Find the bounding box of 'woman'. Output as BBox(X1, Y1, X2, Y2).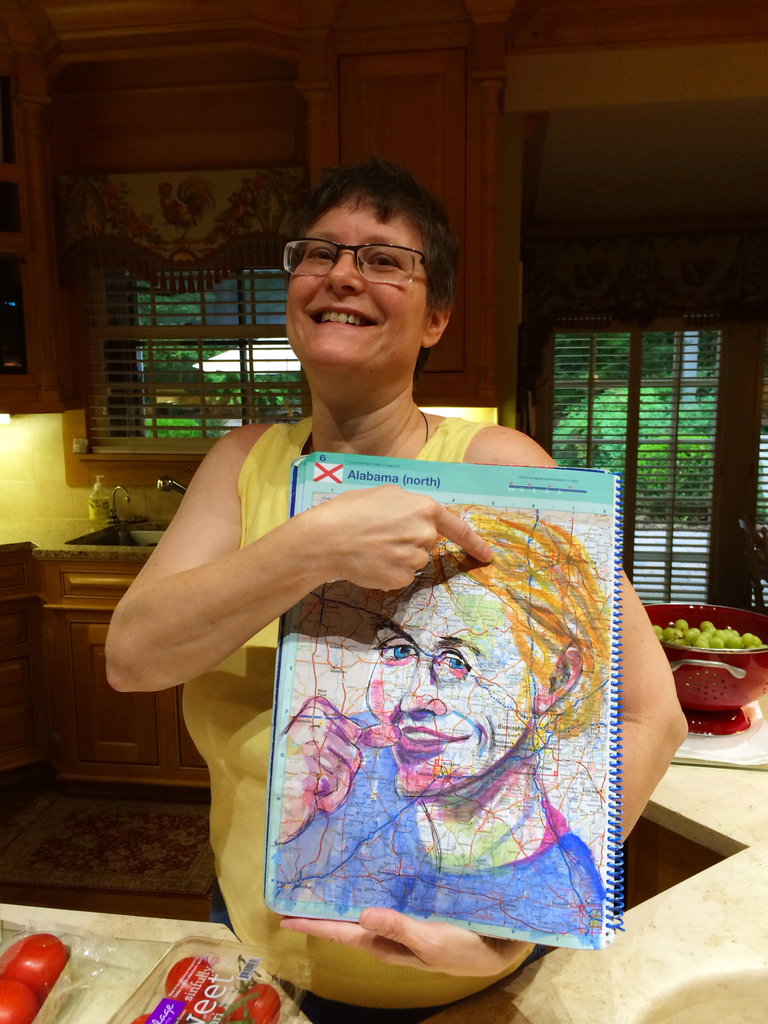
BBox(97, 161, 662, 1017).
